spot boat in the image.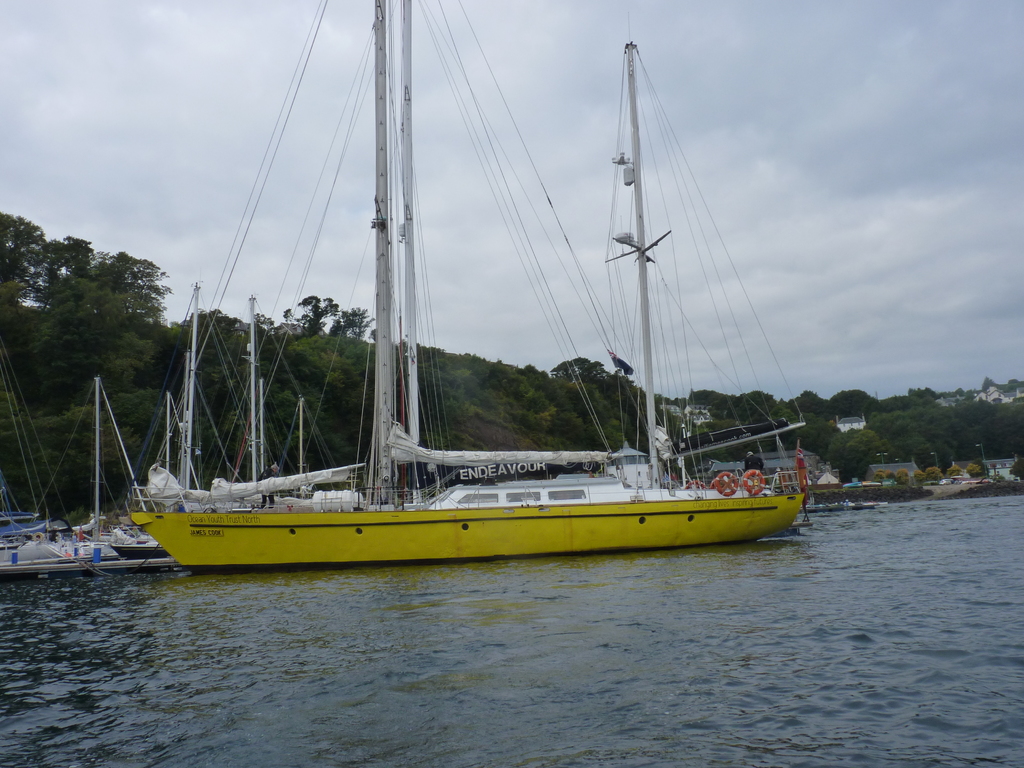
boat found at [left=133, top=59, right=868, bottom=605].
